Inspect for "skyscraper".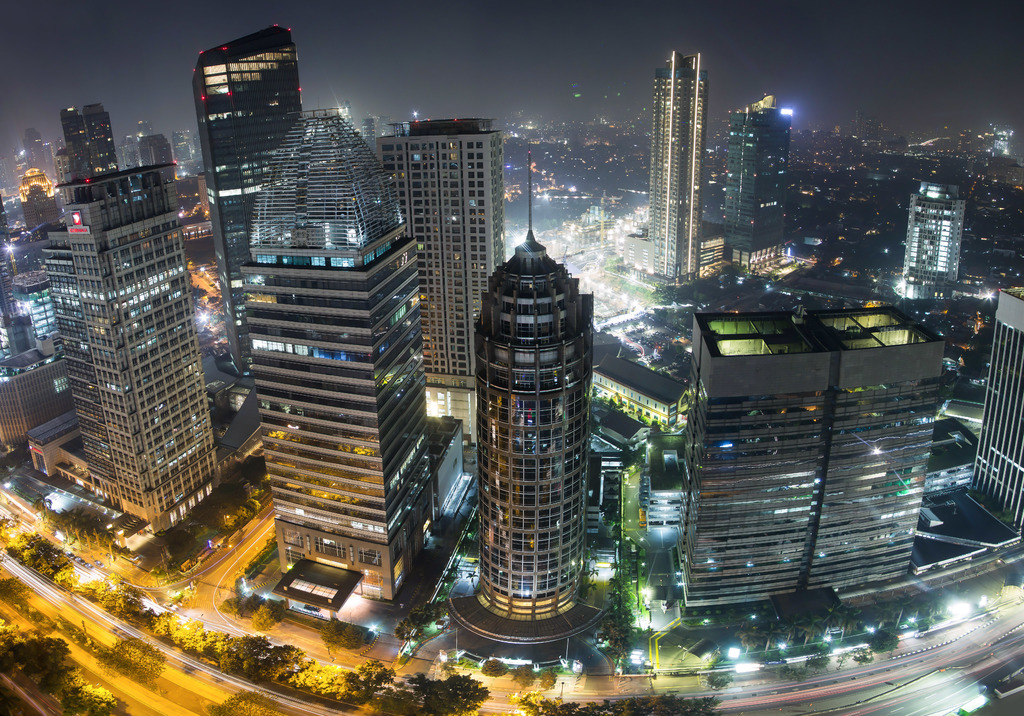
Inspection: (195,24,304,375).
